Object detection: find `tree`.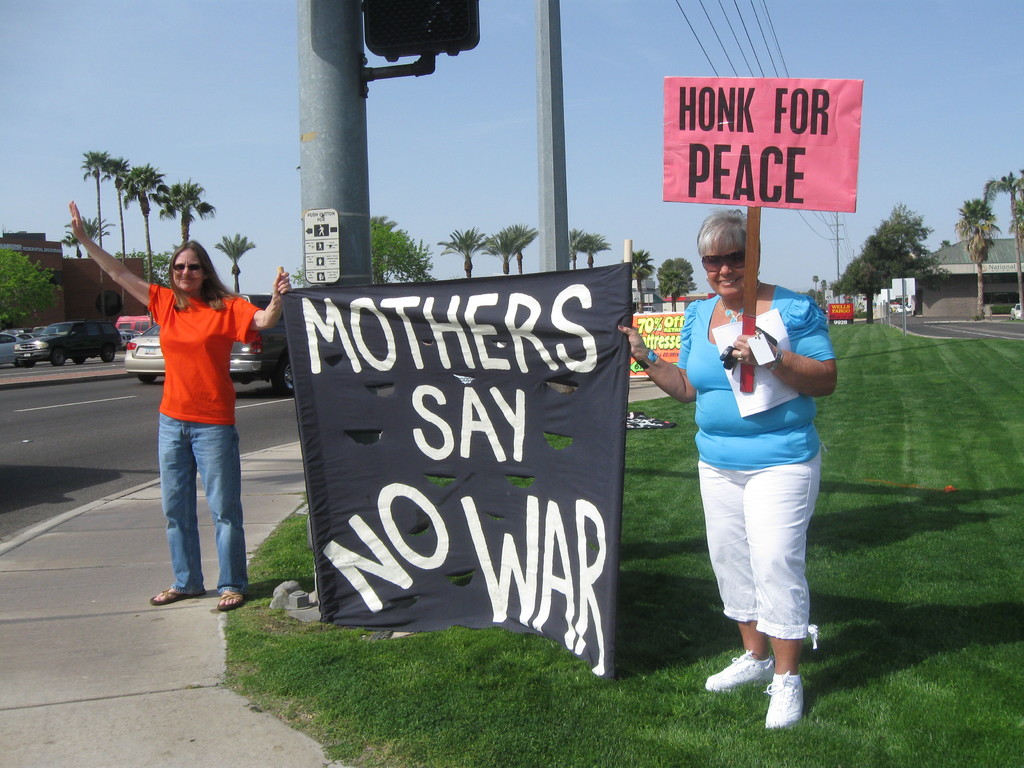
region(834, 252, 897, 319).
